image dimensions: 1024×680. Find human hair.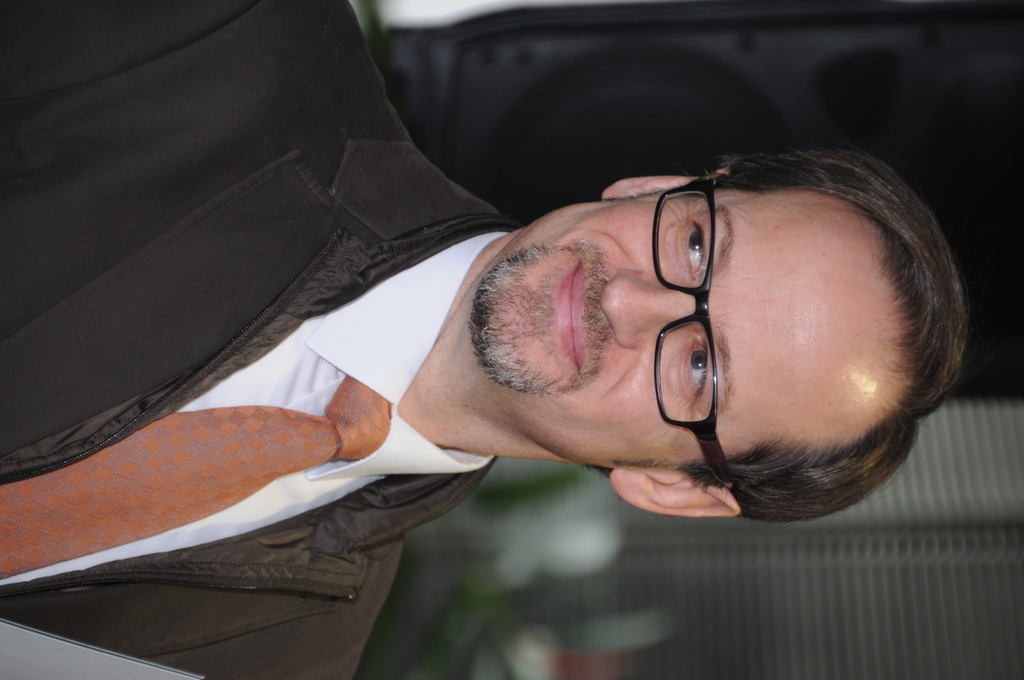
bbox=(592, 138, 978, 479).
